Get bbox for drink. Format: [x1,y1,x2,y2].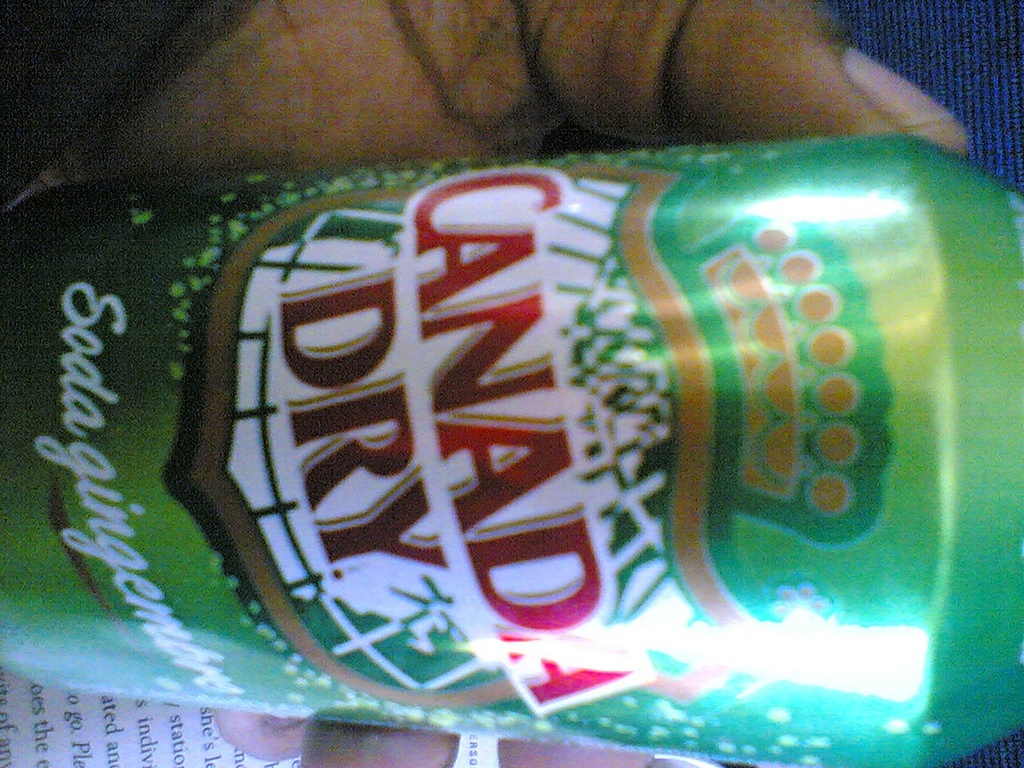
[0,123,1023,767].
